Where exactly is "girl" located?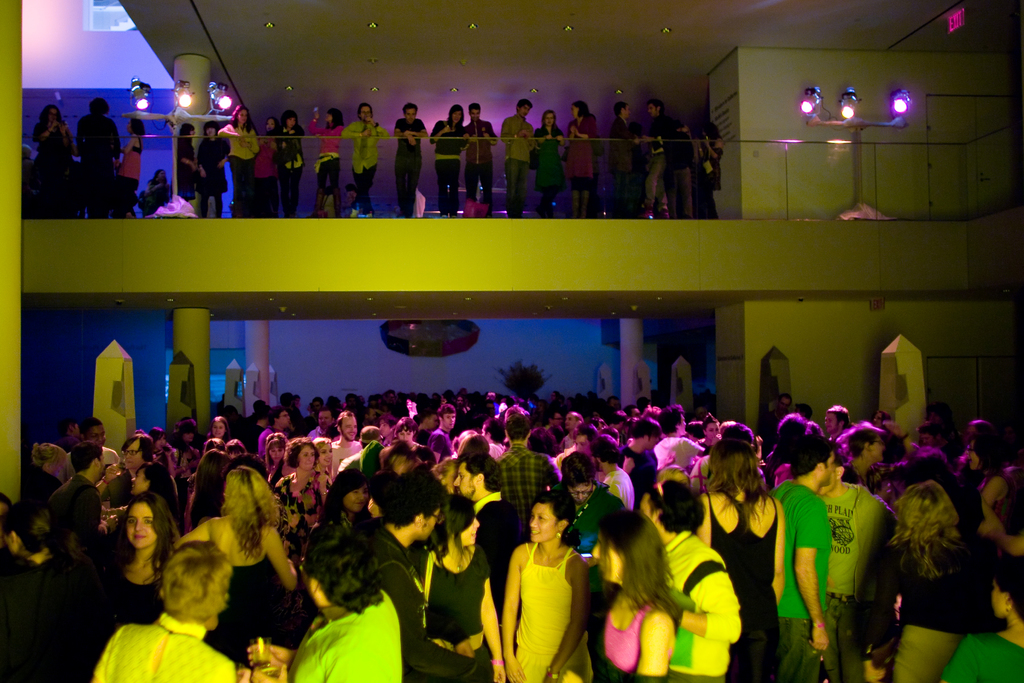
Its bounding box is bbox=[305, 105, 348, 220].
